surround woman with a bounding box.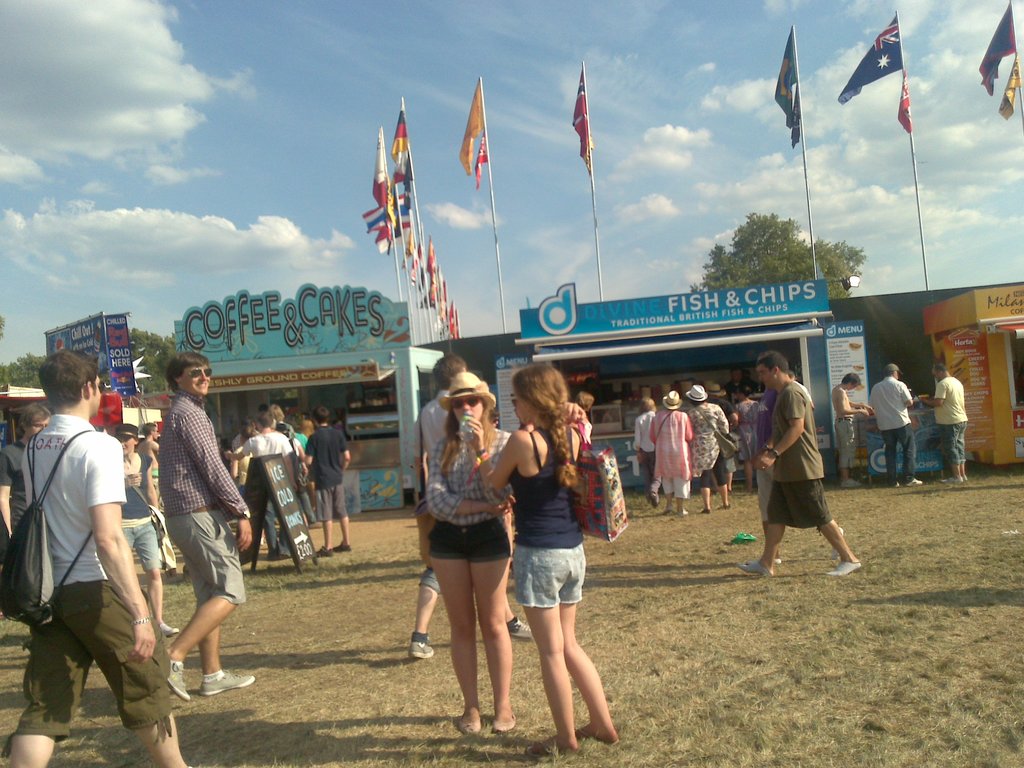
[left=303, top=417, right=317, bottom=439].
